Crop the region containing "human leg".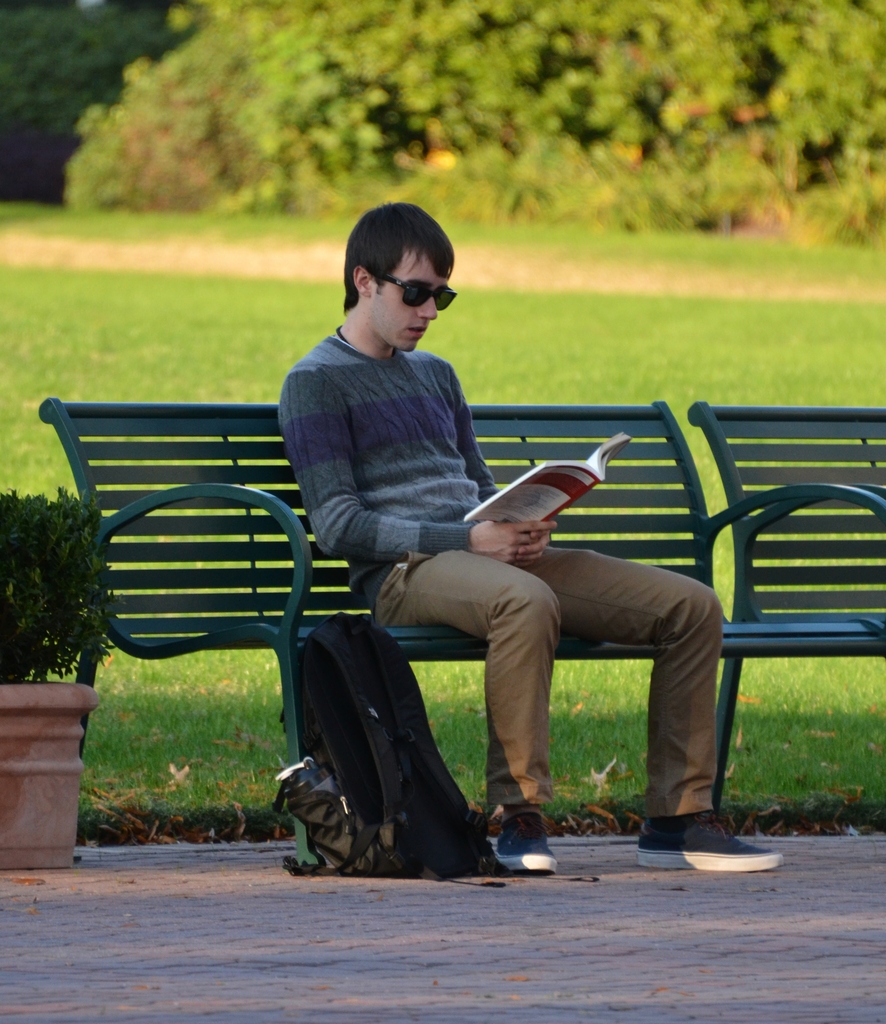
Crop region: x1=507, y1=554, x2=787, y2=860.
